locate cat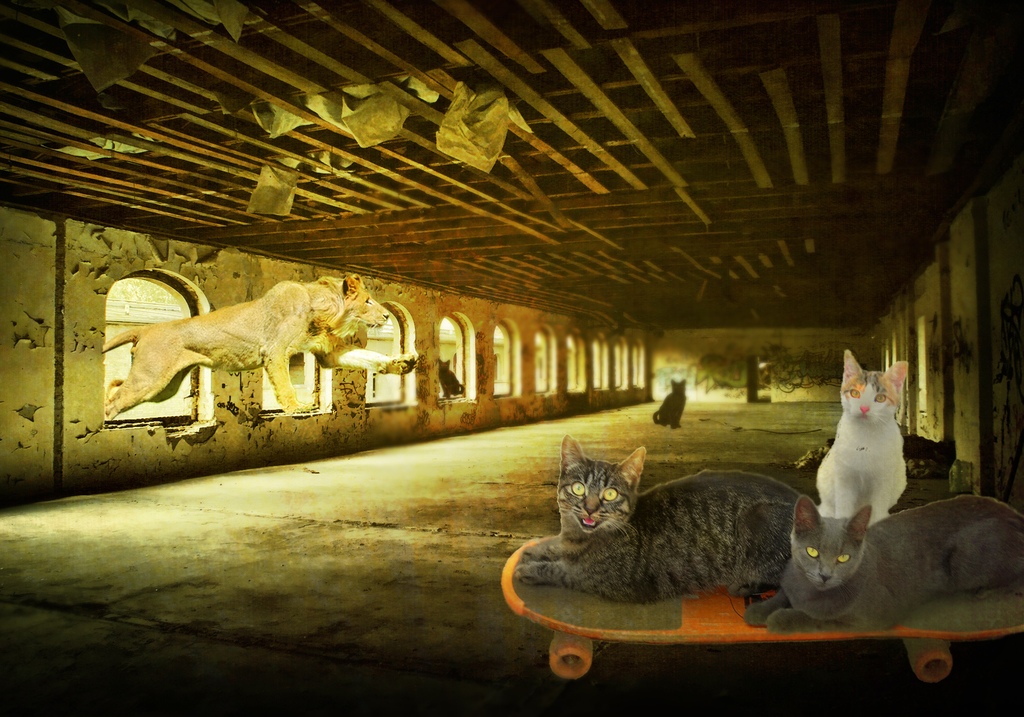
bbox(815, 350, 920, 571)
